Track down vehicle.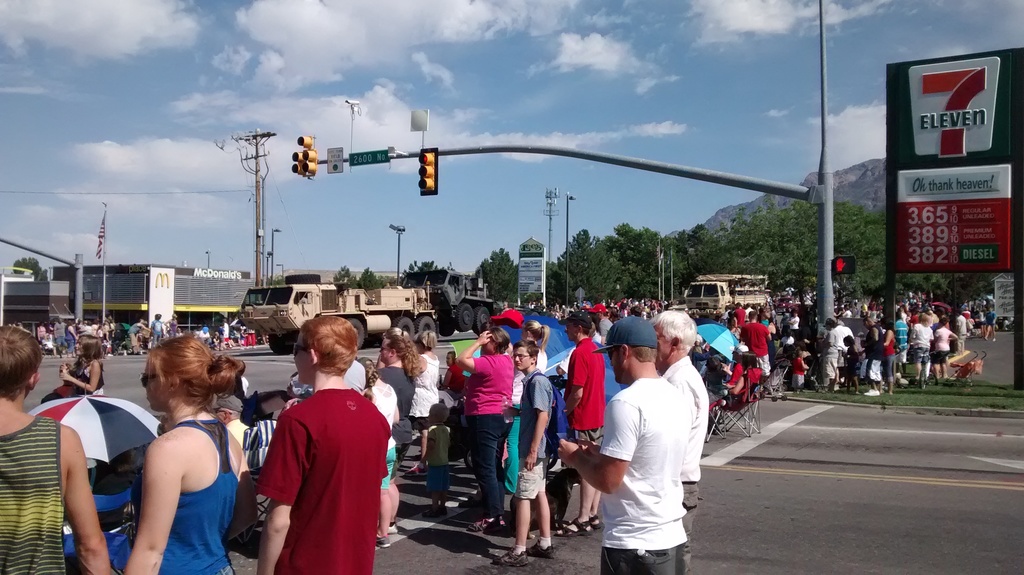
Tracked to box(424, 267, 501, 334).
